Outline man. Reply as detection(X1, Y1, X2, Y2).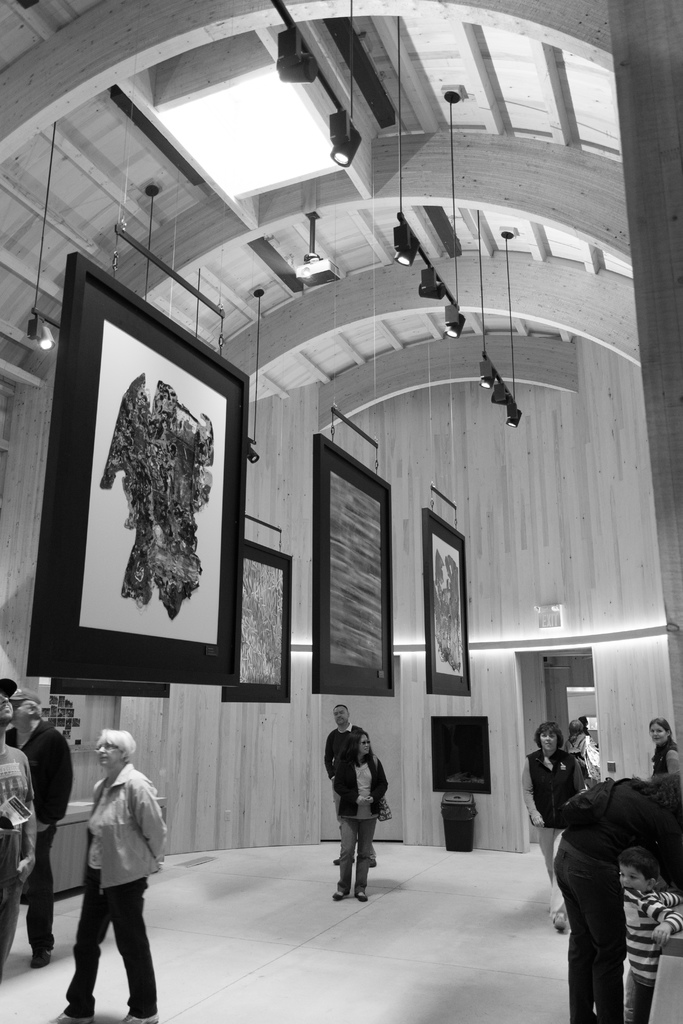
detection(0, 678, 40, 972).
